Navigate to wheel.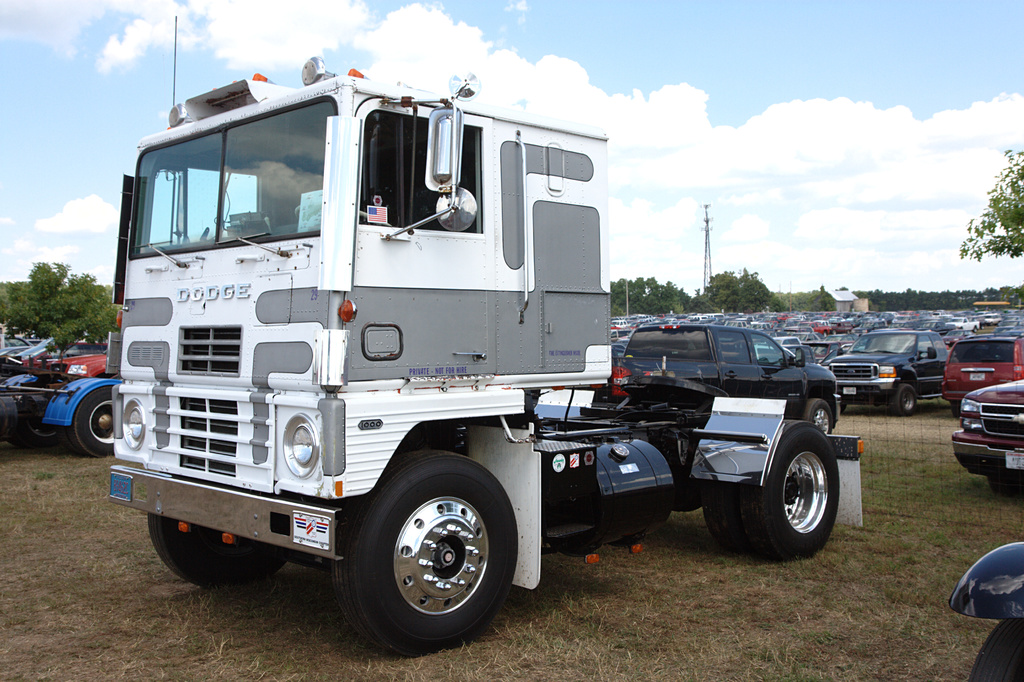
Navigation target: {"x1": 346, "y1": 470, "x2": 521, "y2": 643}.
